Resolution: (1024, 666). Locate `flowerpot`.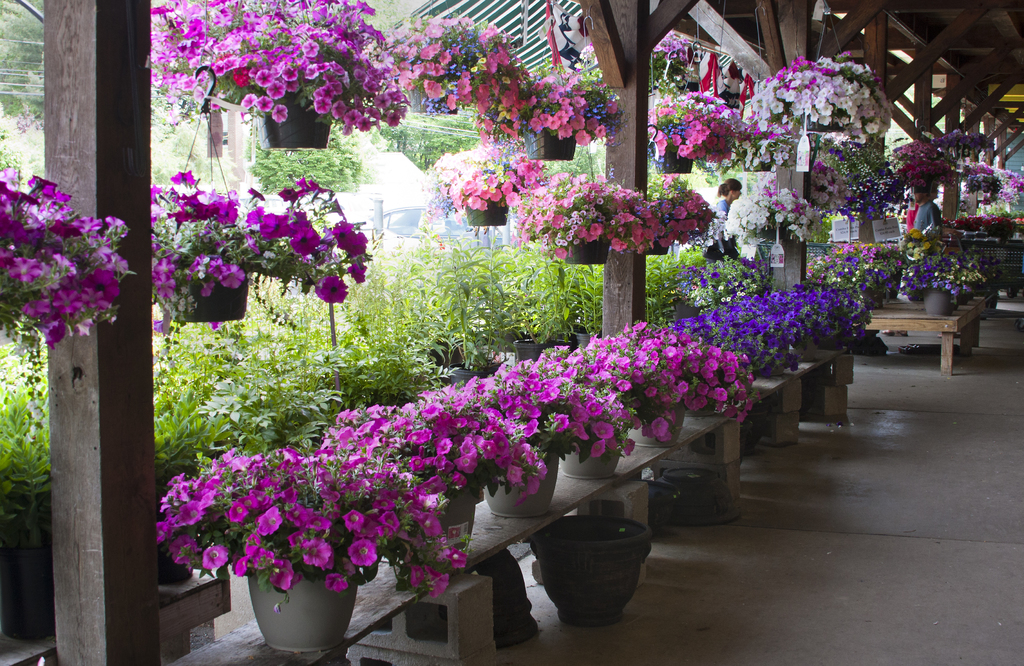
x1=531 y1=511 x2=649 y2=629.
